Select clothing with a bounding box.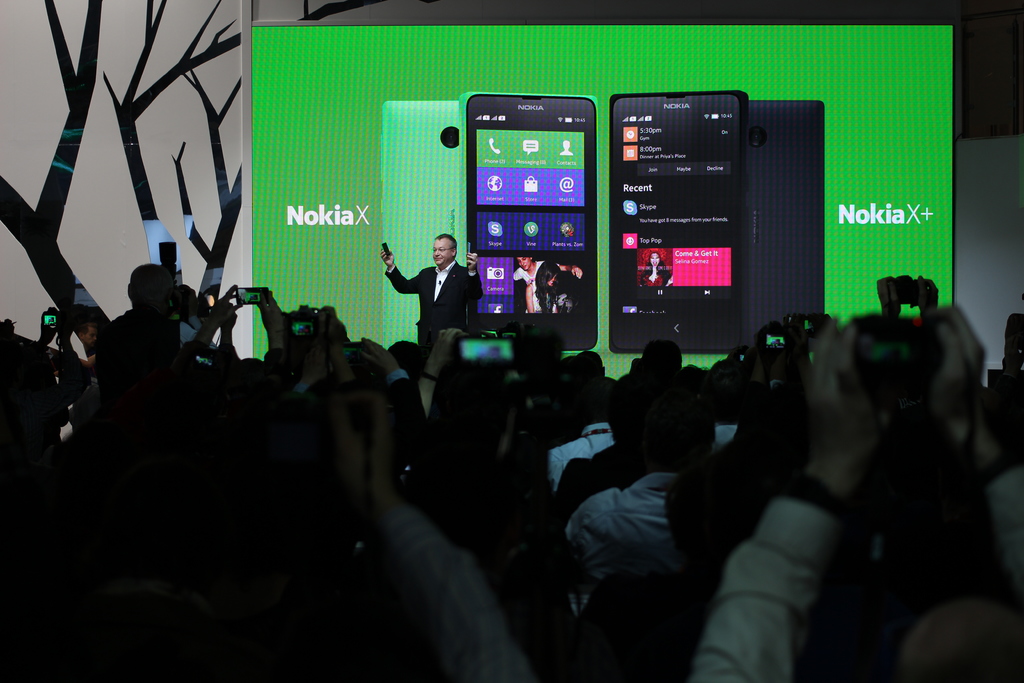
392, 366, 426, 445.
